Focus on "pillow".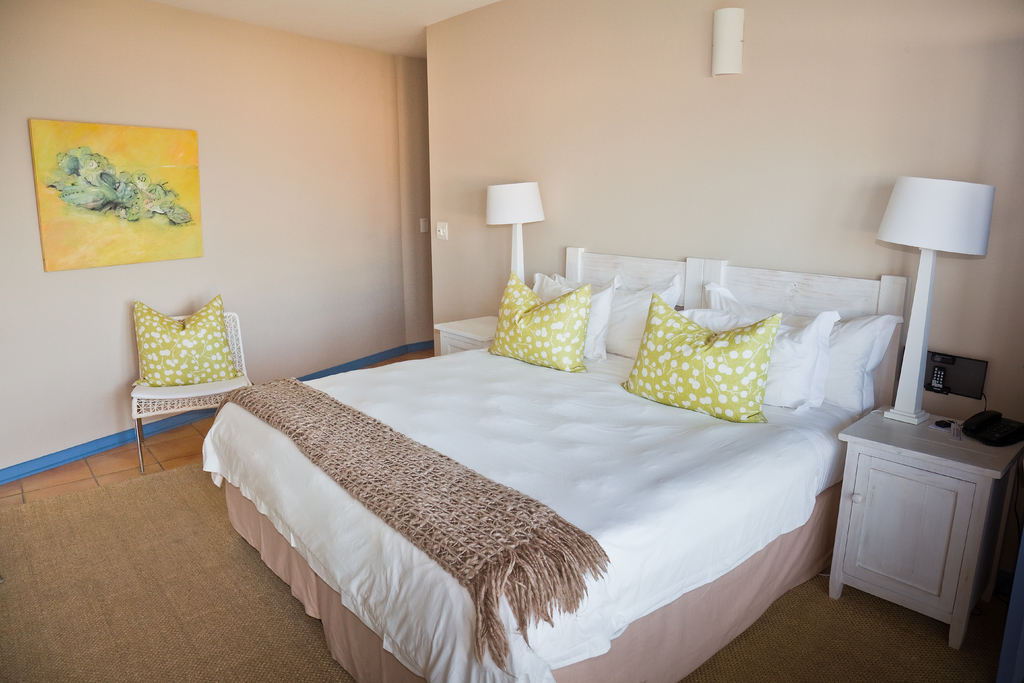
Focused at [696, 283, 906, 427].
